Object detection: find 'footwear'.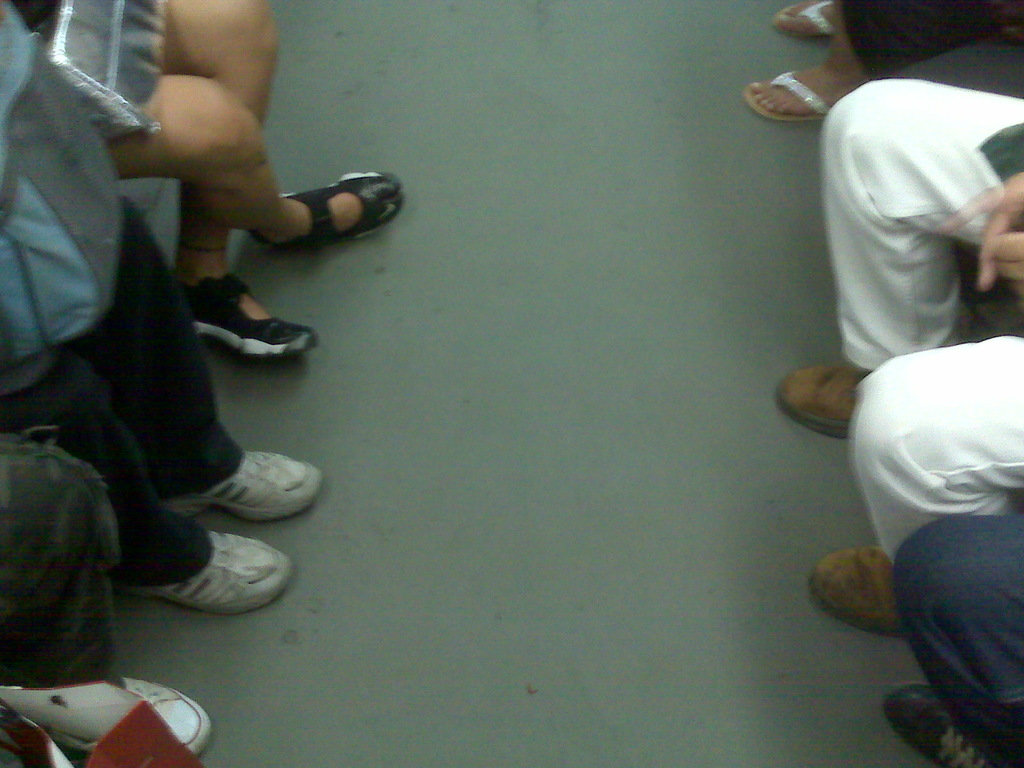
(771, 0, 840, 41).
